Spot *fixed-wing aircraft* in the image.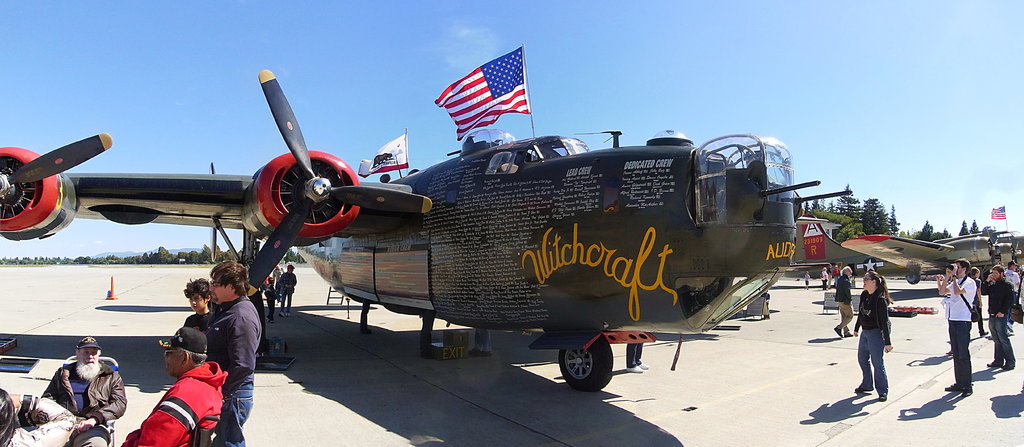
*fixed-wing aircraft* found at (834,233,1023,286).
